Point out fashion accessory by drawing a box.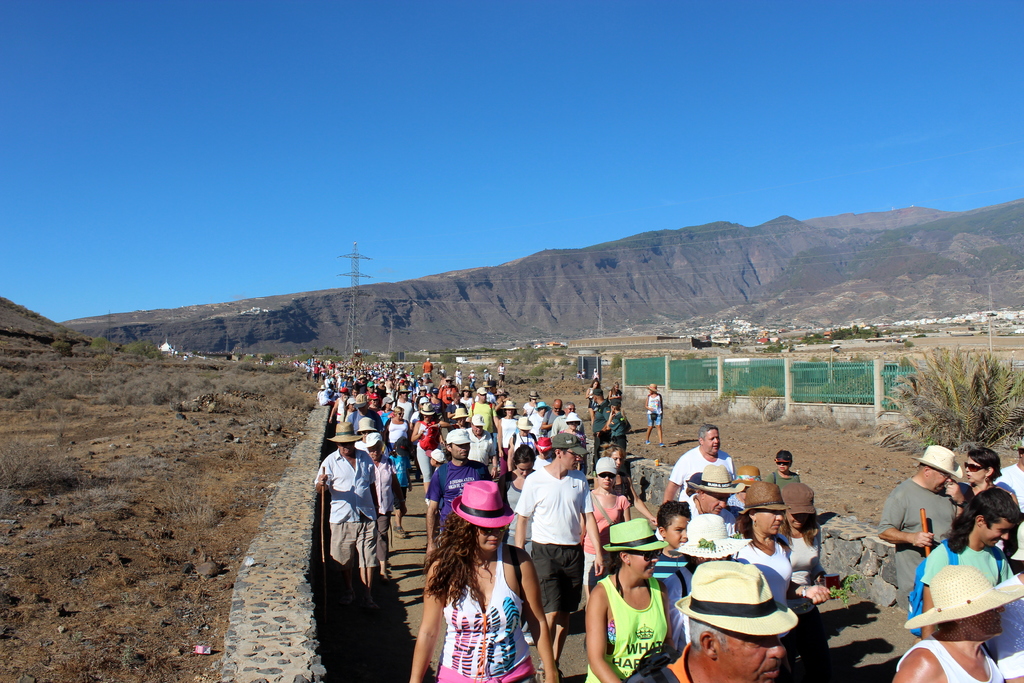
locate(591, 454, 623, 478).
